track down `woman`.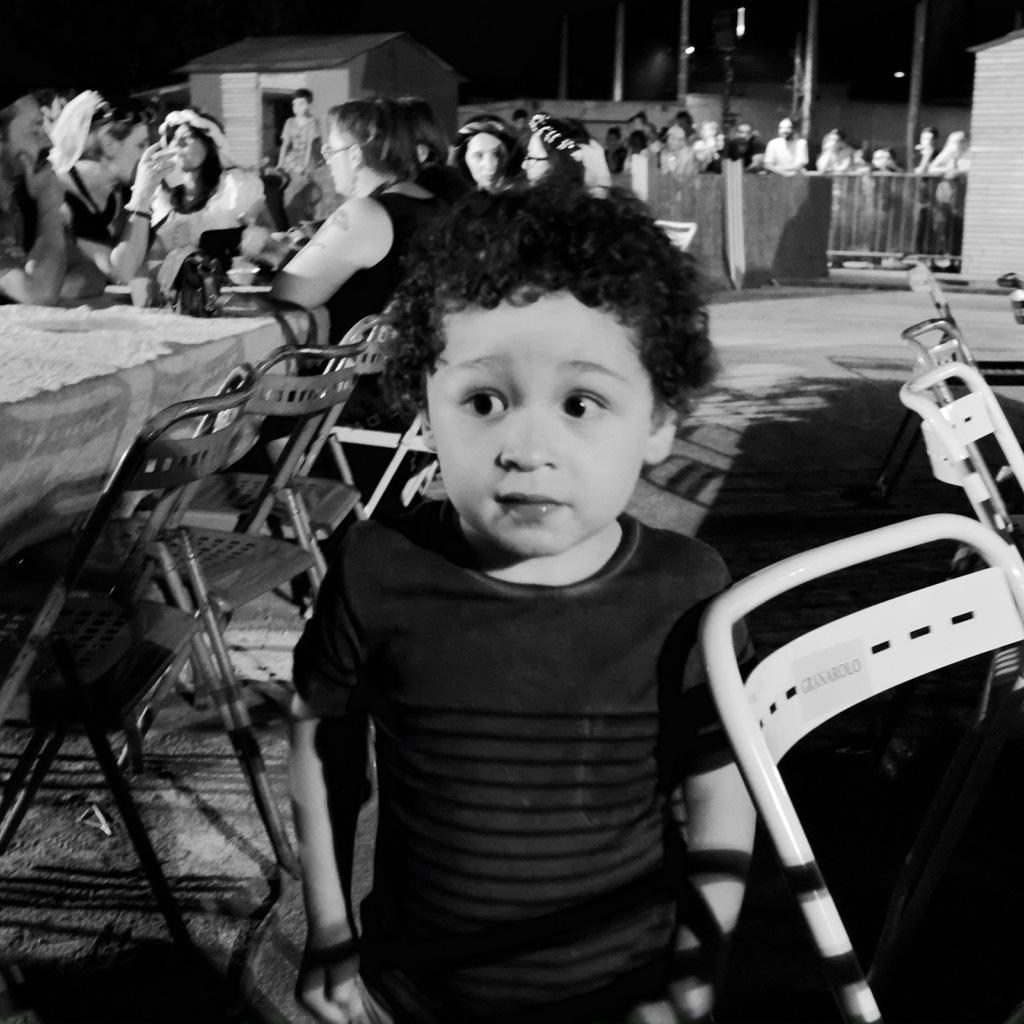
Tracked to 132 102 272 264.
